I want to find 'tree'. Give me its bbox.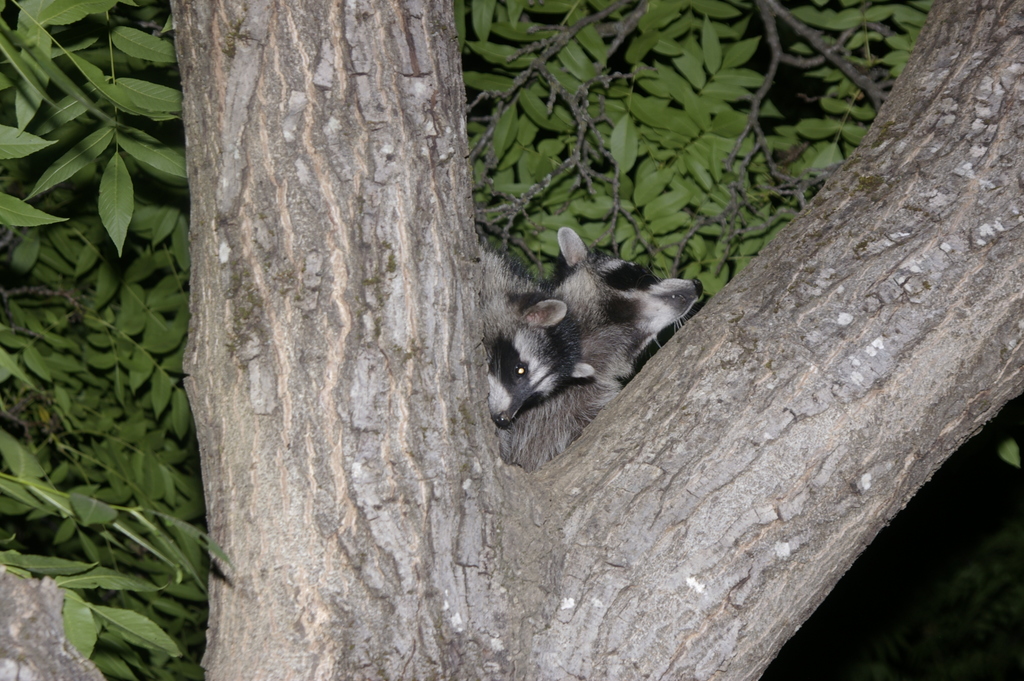
select_region(0, 0, 1023, 680).
